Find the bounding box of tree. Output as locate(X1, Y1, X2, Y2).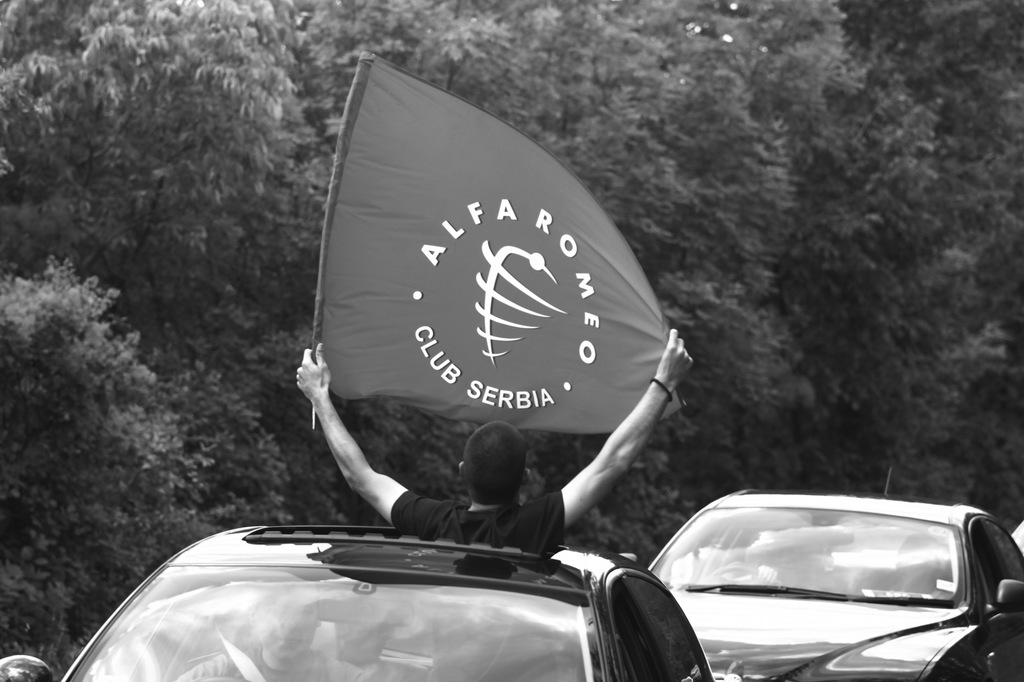
locate(0, 266, 197, 664).
